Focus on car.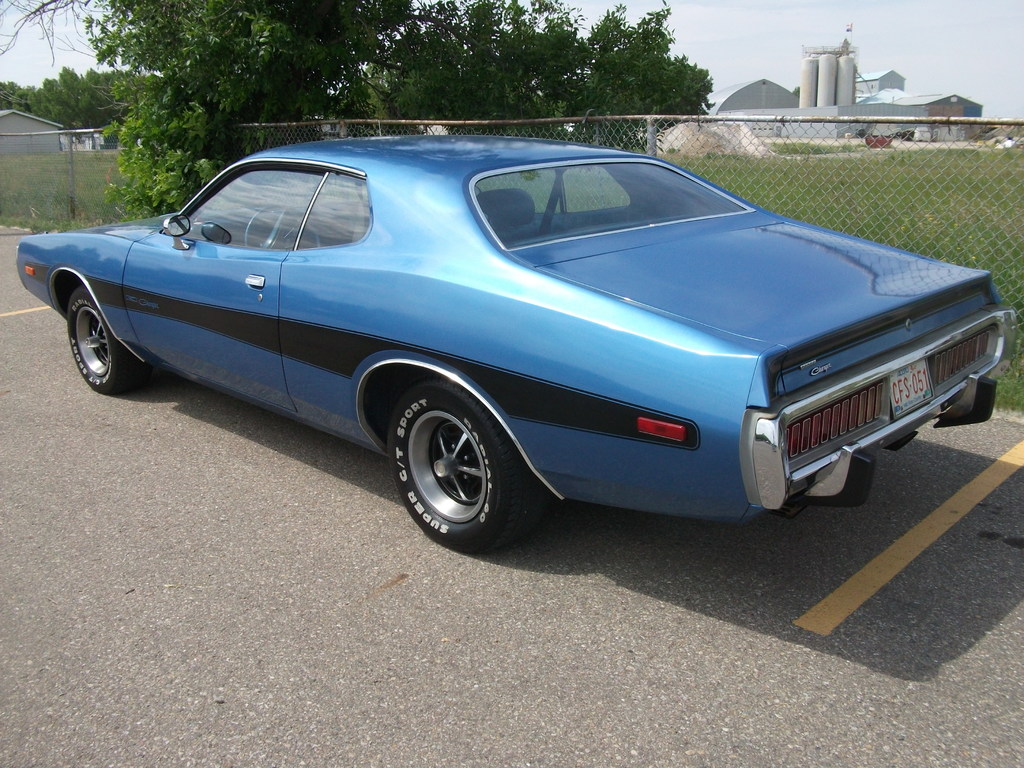
Focused at bbox=(14, 131, 1015, 552).
